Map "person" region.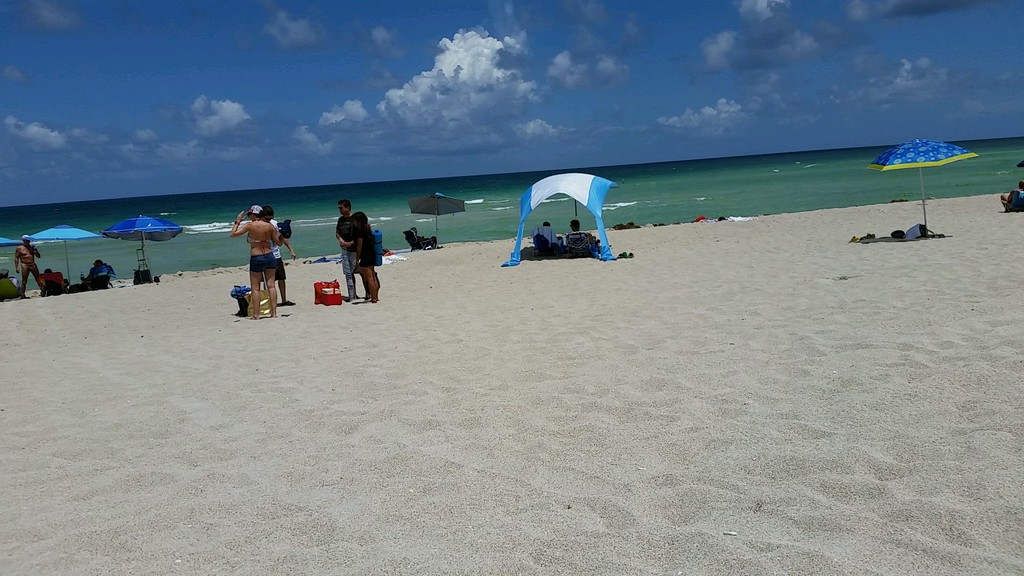
Mapped to 565/215/593/246.
